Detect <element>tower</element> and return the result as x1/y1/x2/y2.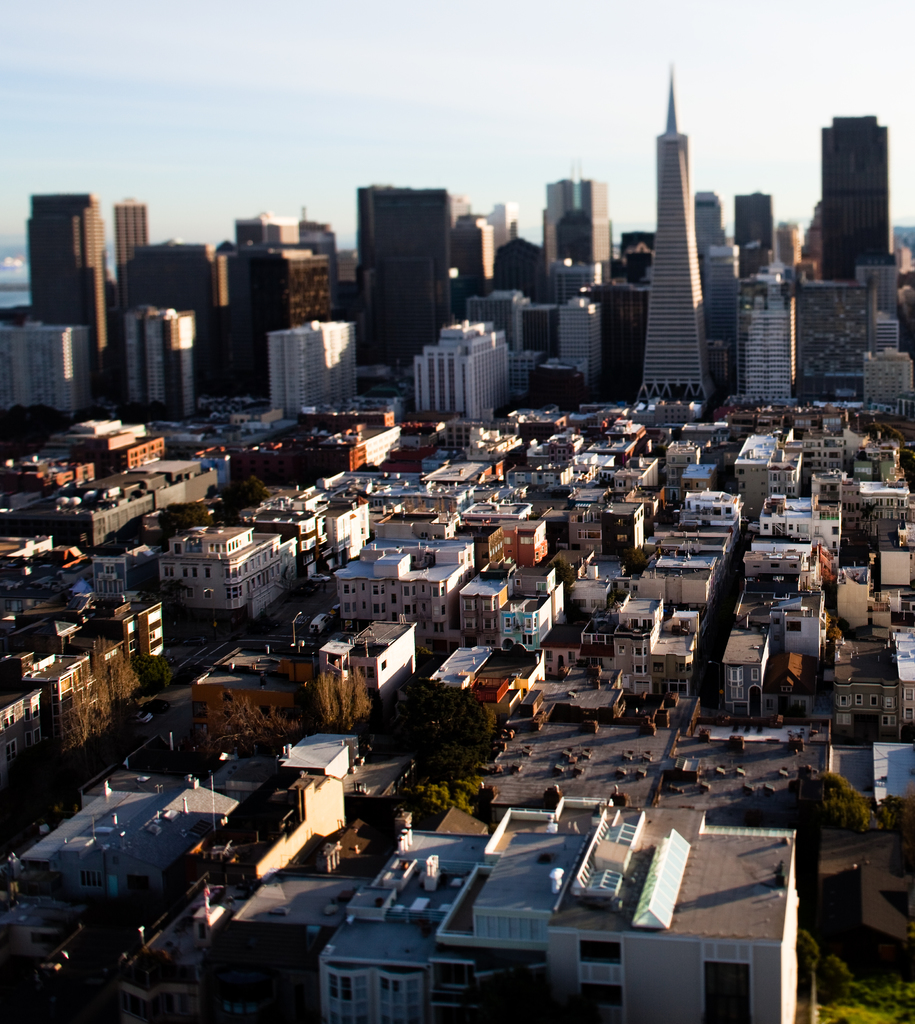
732/197/781/267.
